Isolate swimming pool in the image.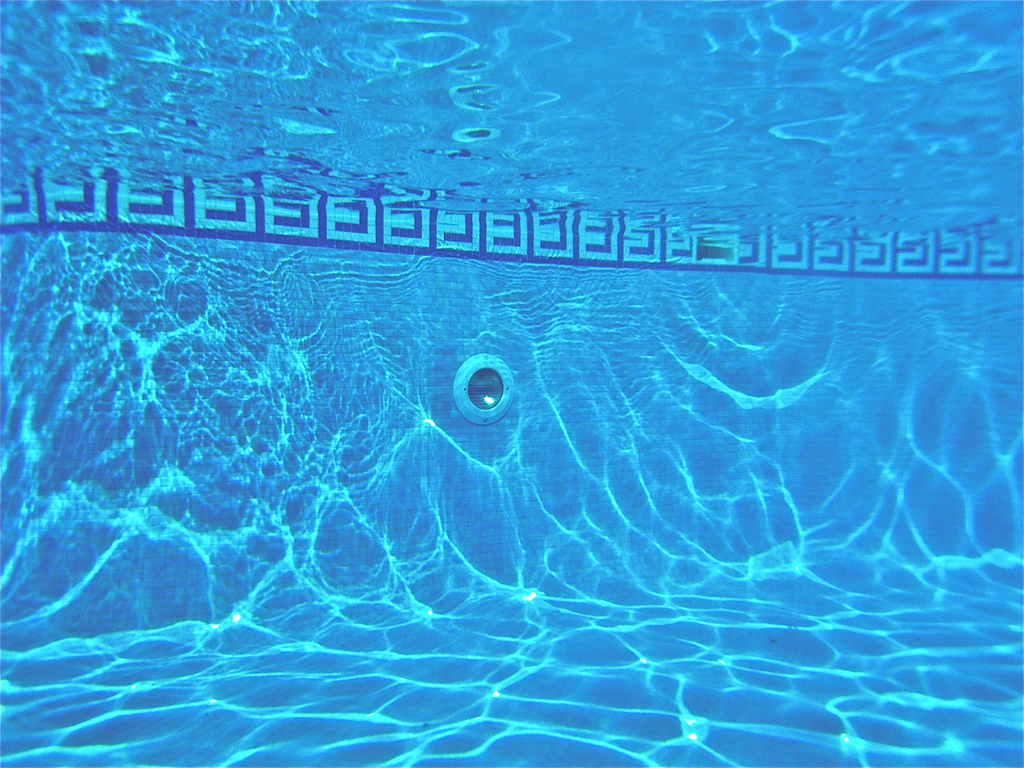
Isolated region: select_region(0, 0, 1005, 767).
